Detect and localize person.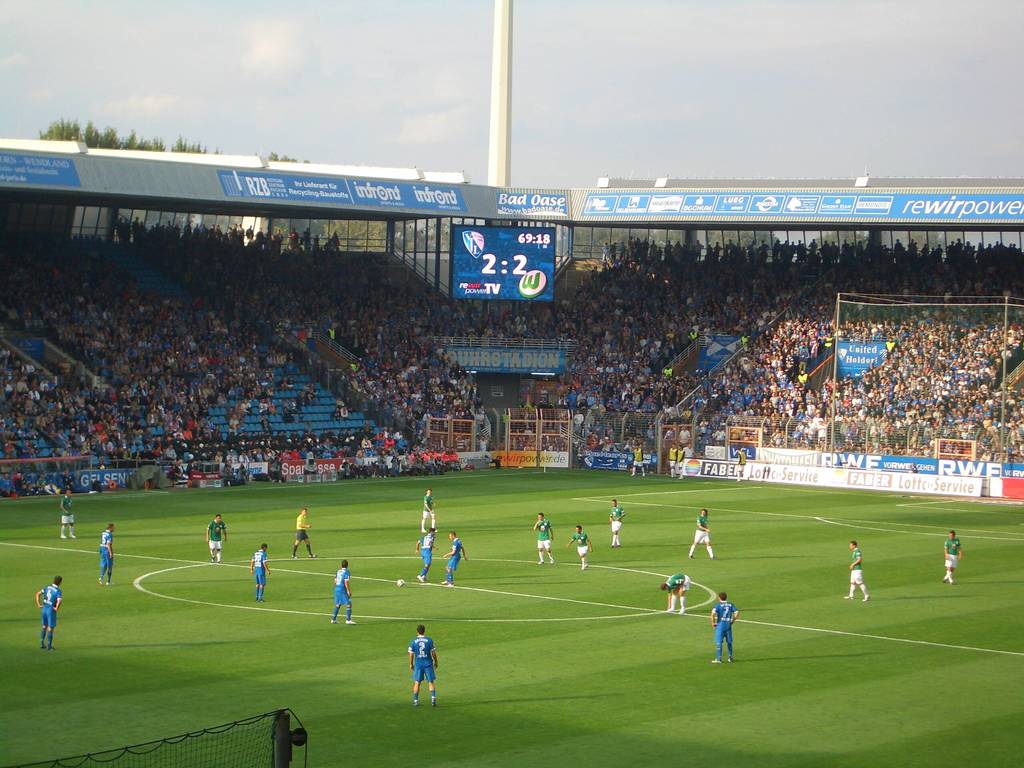
Localized at Rect(438, 535, 468, 585).
